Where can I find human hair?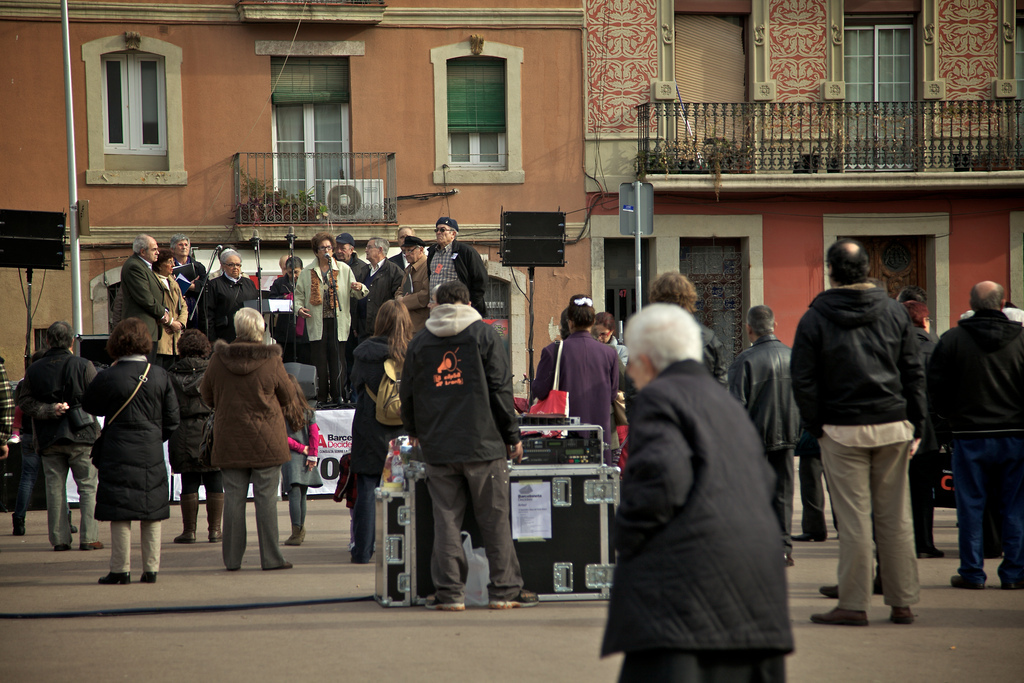
You can find it at {"x1": 972, "y1": 276, "x2": 1004, "y2": 312}.
